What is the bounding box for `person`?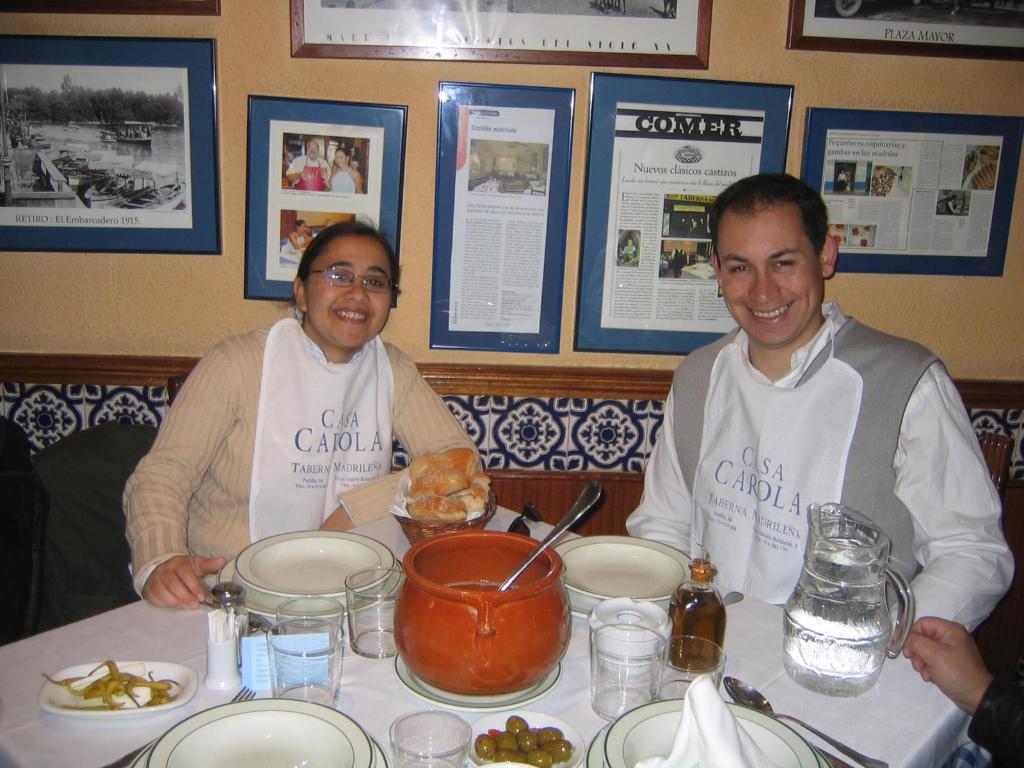
[x1=287, y1=142, x2=330, y2=194].
